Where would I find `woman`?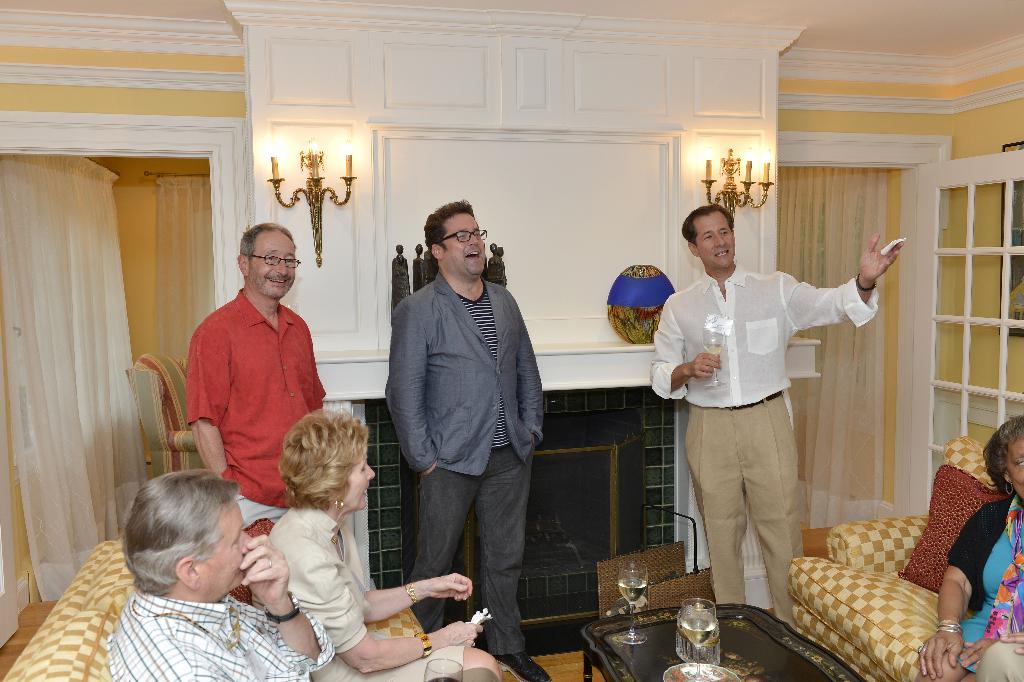
At <box>919,411,1023,681</box>.
